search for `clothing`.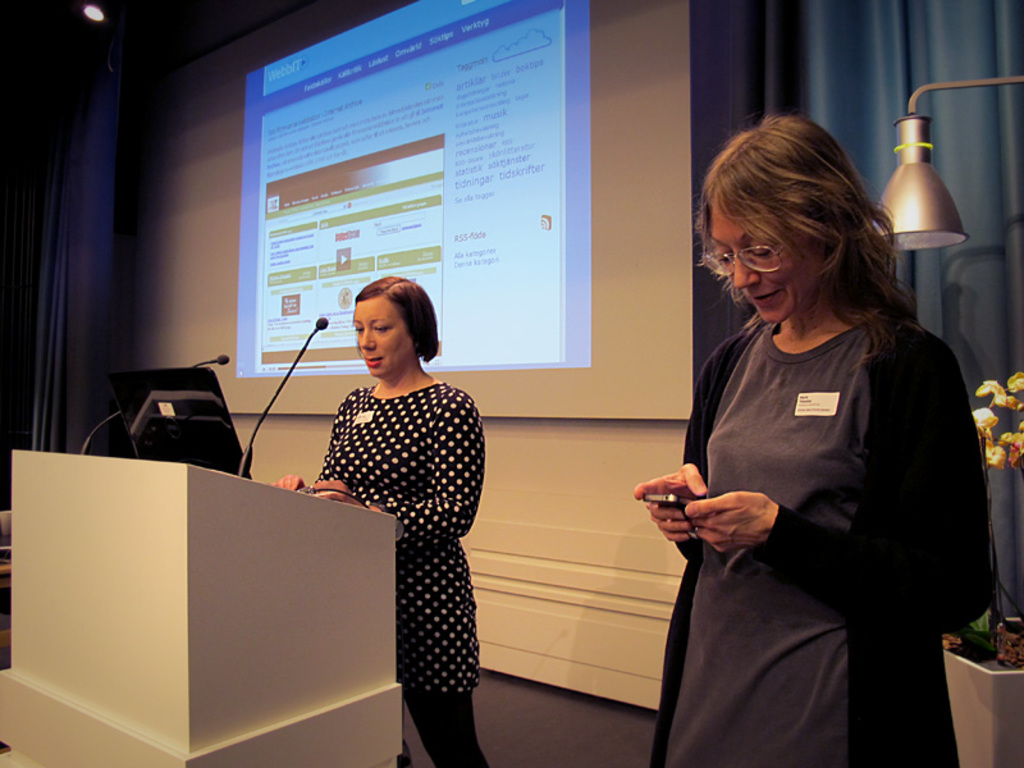
Found at x1=639 y1=244 x2=978 y2=736.
